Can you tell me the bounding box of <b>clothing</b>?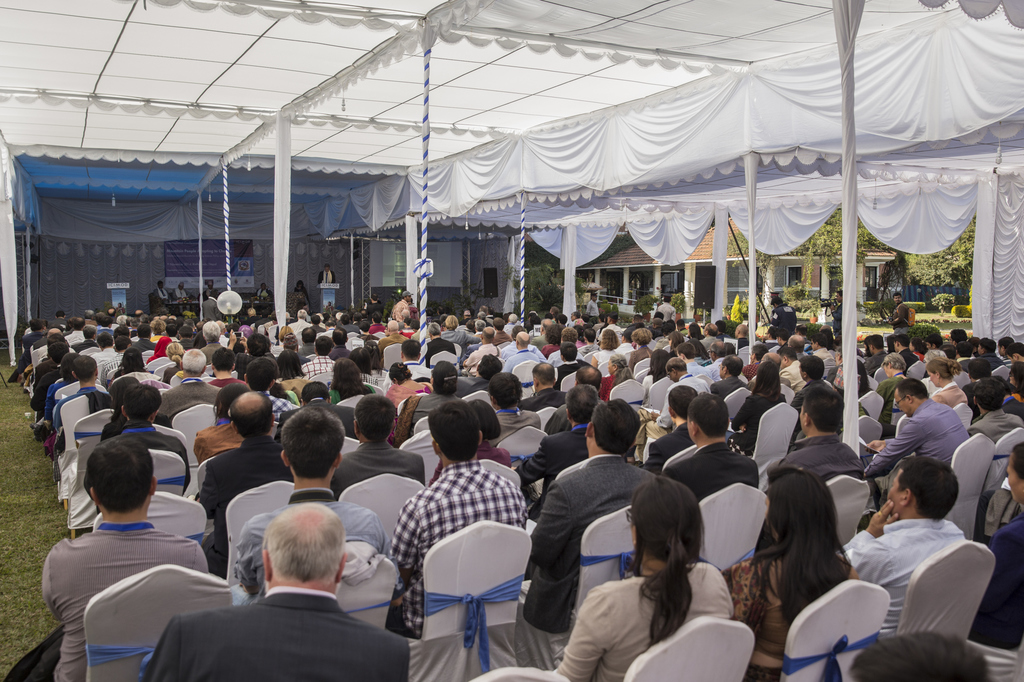
region(978, 512, 1023, 653).
